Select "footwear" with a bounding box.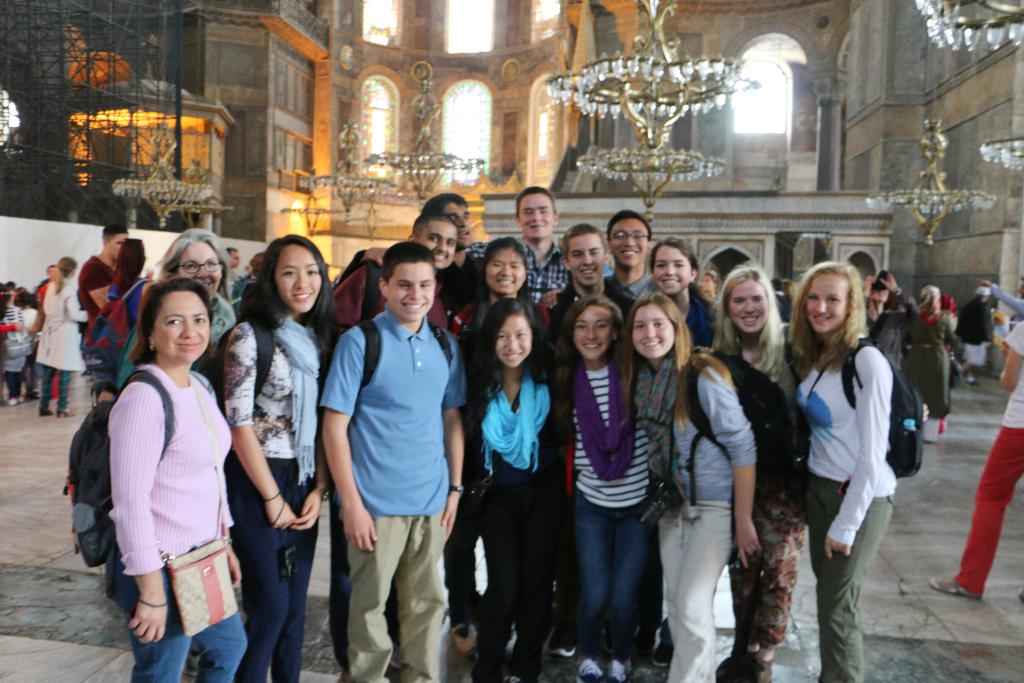
650, 621, 680, 671.
